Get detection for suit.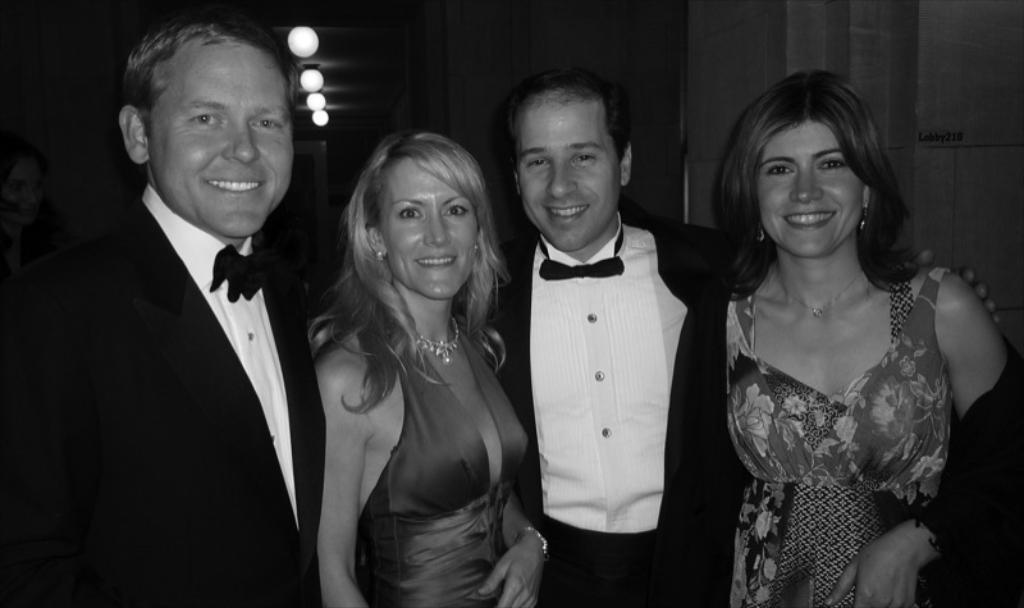
Detection: <bbox>44, 92, 332, 595</bbox>.
